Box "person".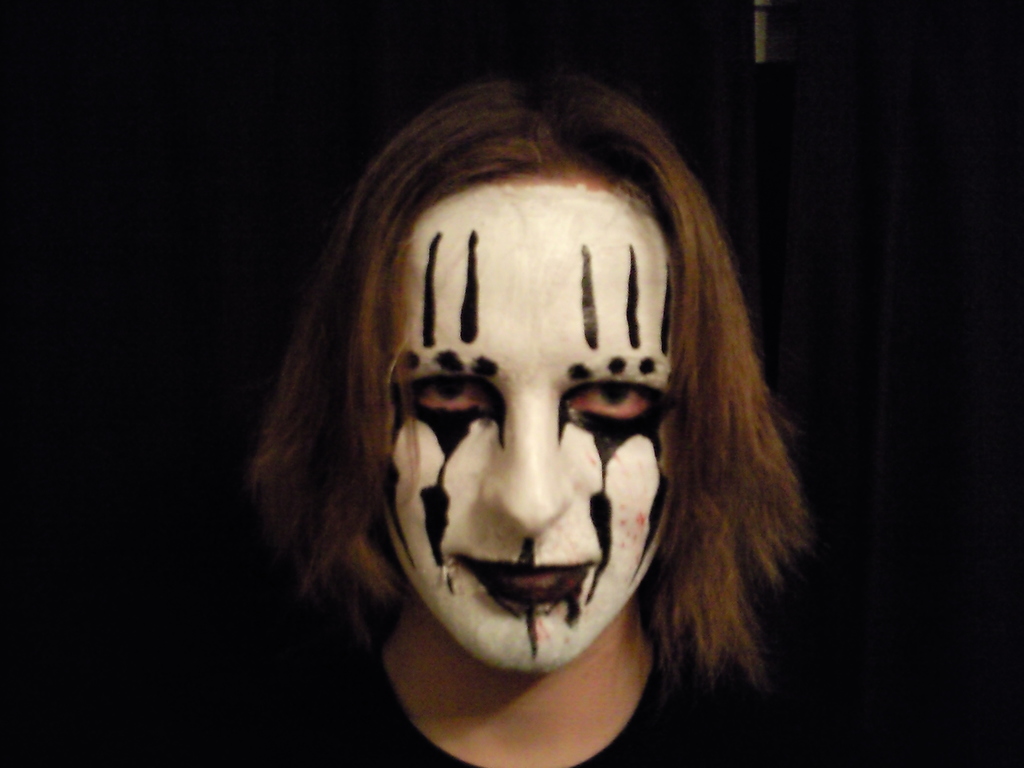
rect(208, 73, 879, 760).
